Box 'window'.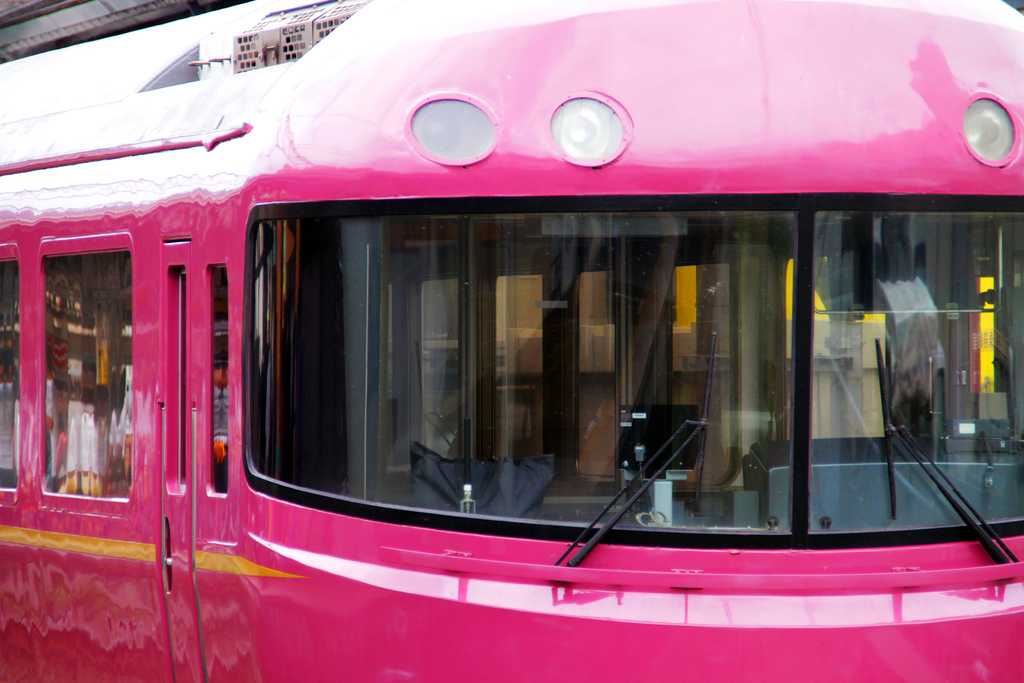
42,254,124,500.
